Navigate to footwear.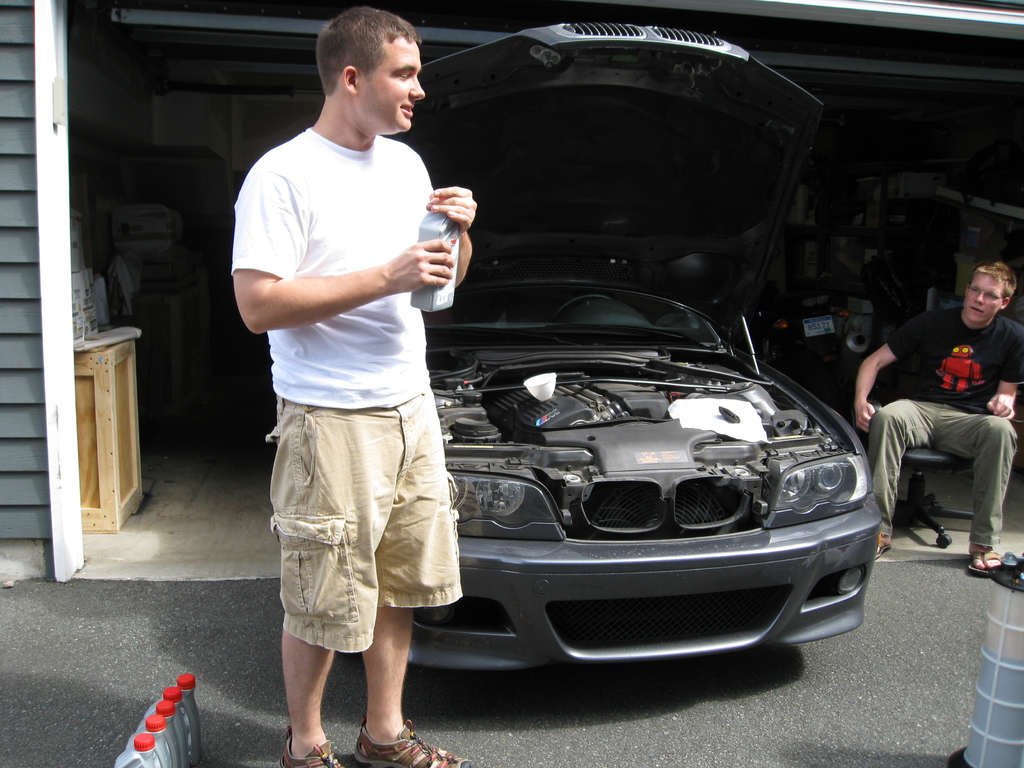
Navigation target: box=[967, 543, 1007, 574].
